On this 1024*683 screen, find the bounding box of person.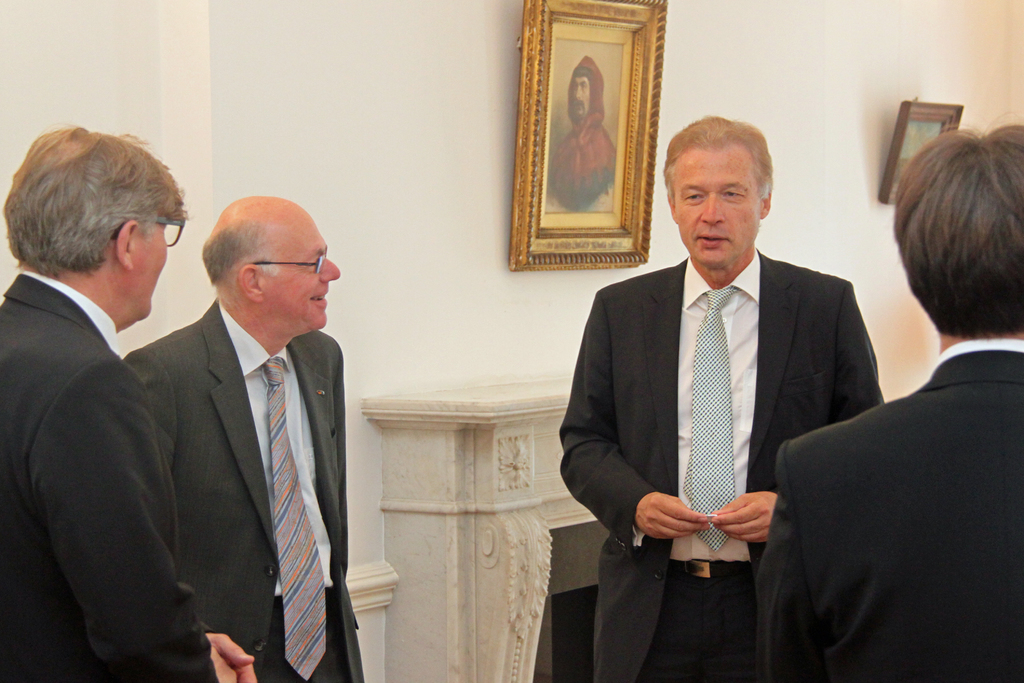
Bounding box: <bbox>543, 55, 620, 217</bbox>.
